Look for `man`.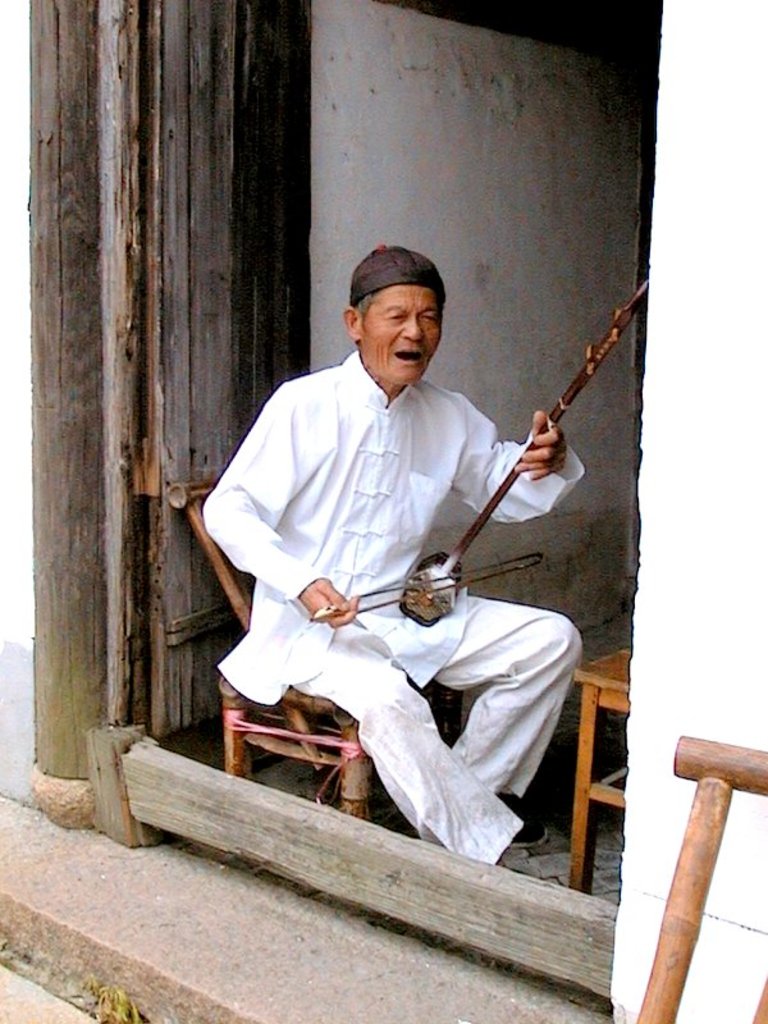
Found: (left=201, top=234, right=589, bottom=869).
